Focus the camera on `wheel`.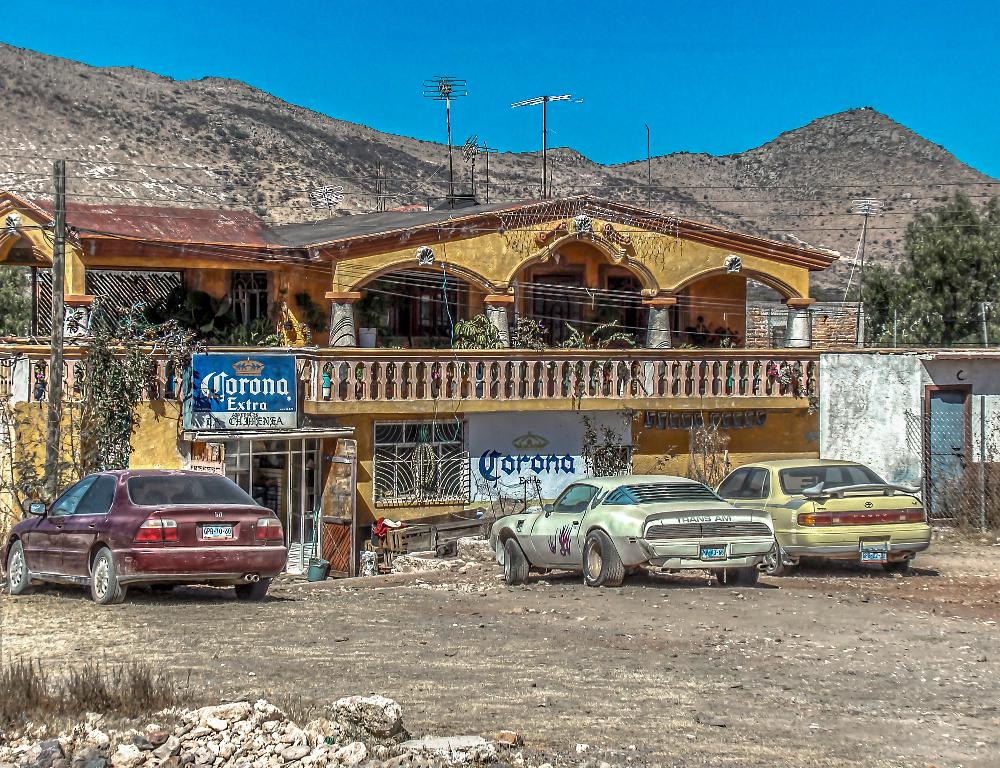
Focus region: pyautogui.locateOnScreen(580, 532, 619, 588).
